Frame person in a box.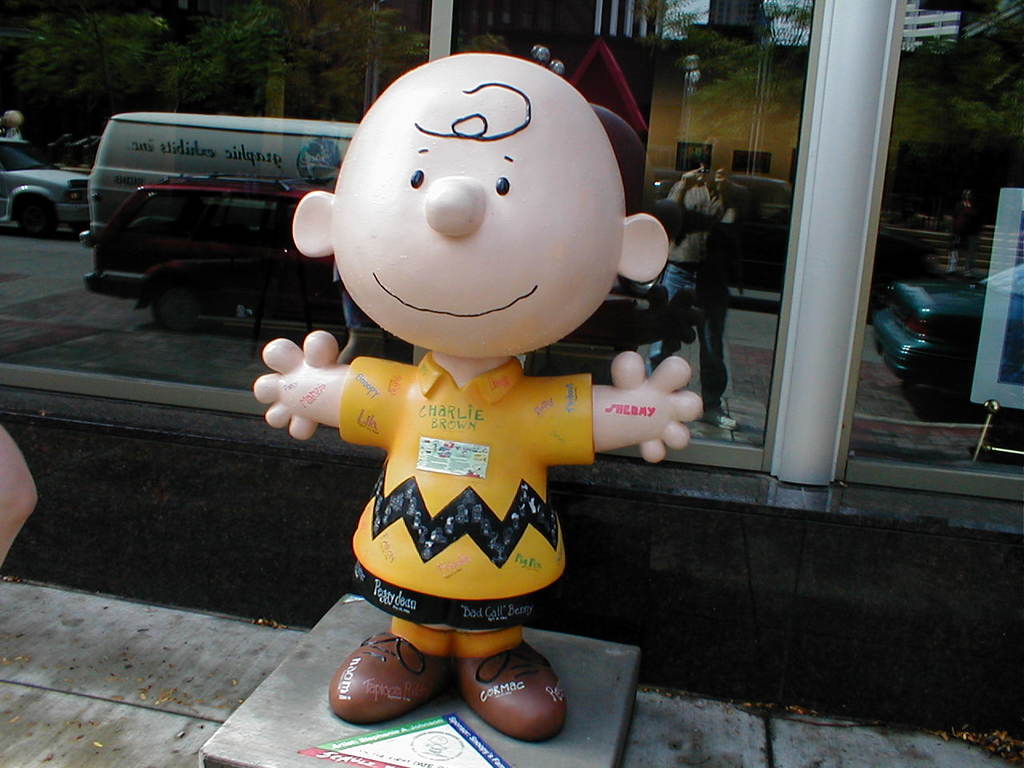
box=[254, 54, 702, 746].
